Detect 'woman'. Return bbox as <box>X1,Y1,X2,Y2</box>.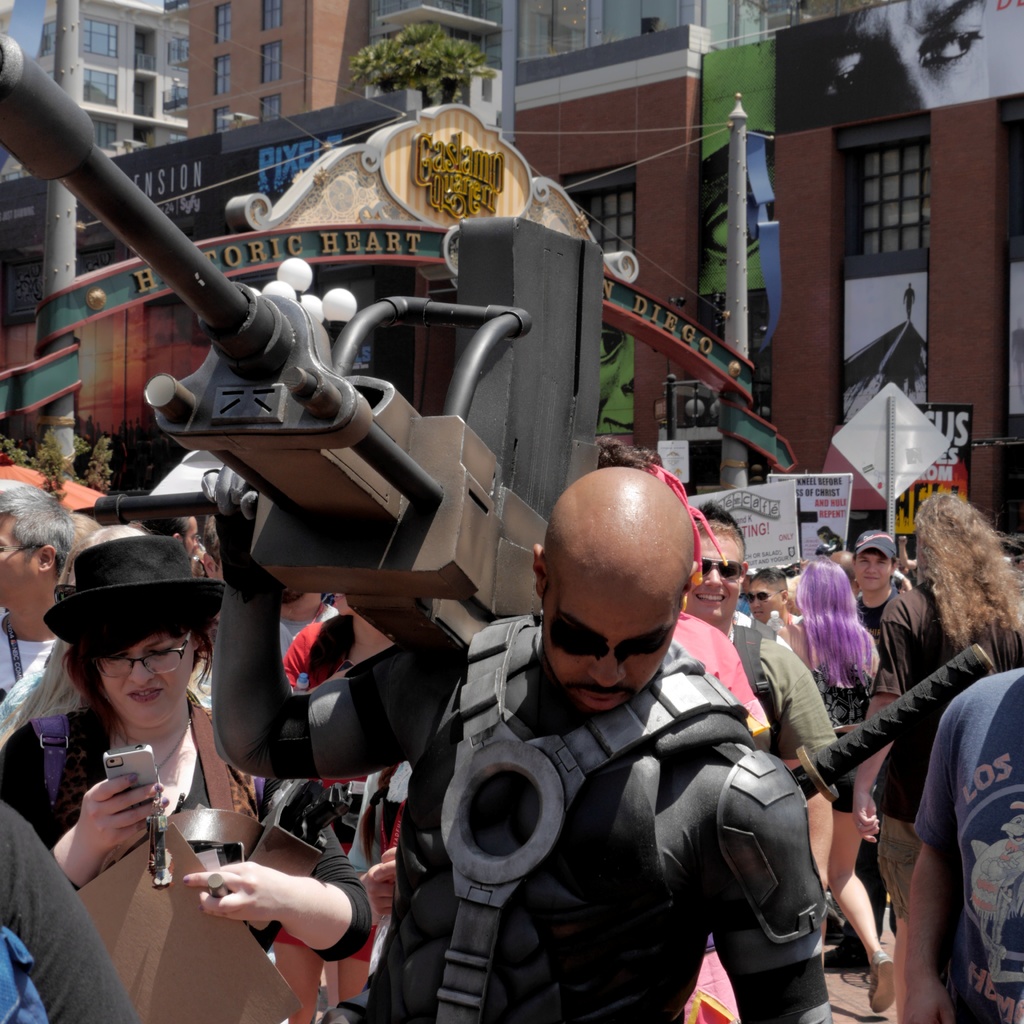
<box>12,518,300,993</box>.
